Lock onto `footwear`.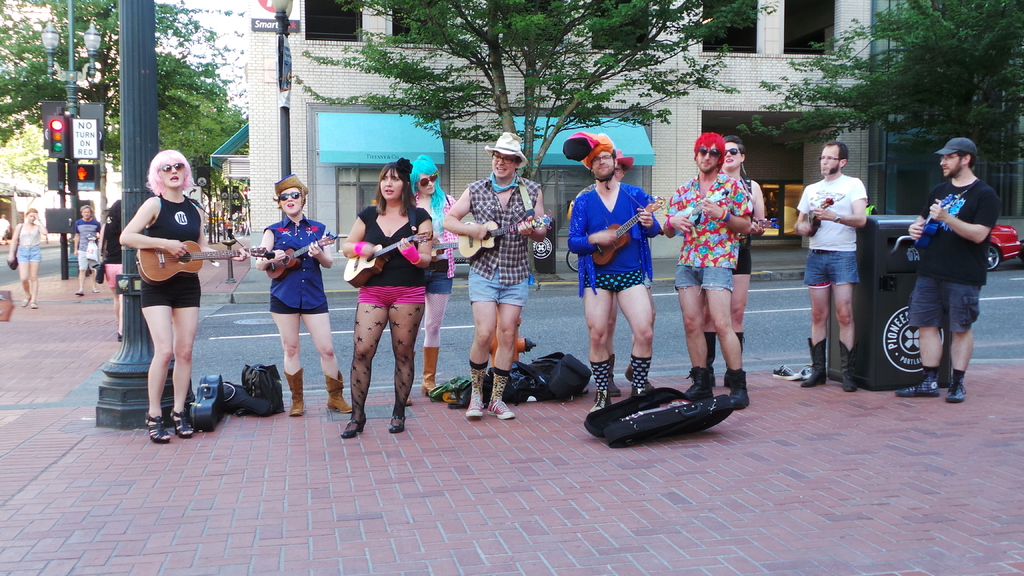
Locked: bbox=(945, 377, 971, 402).
